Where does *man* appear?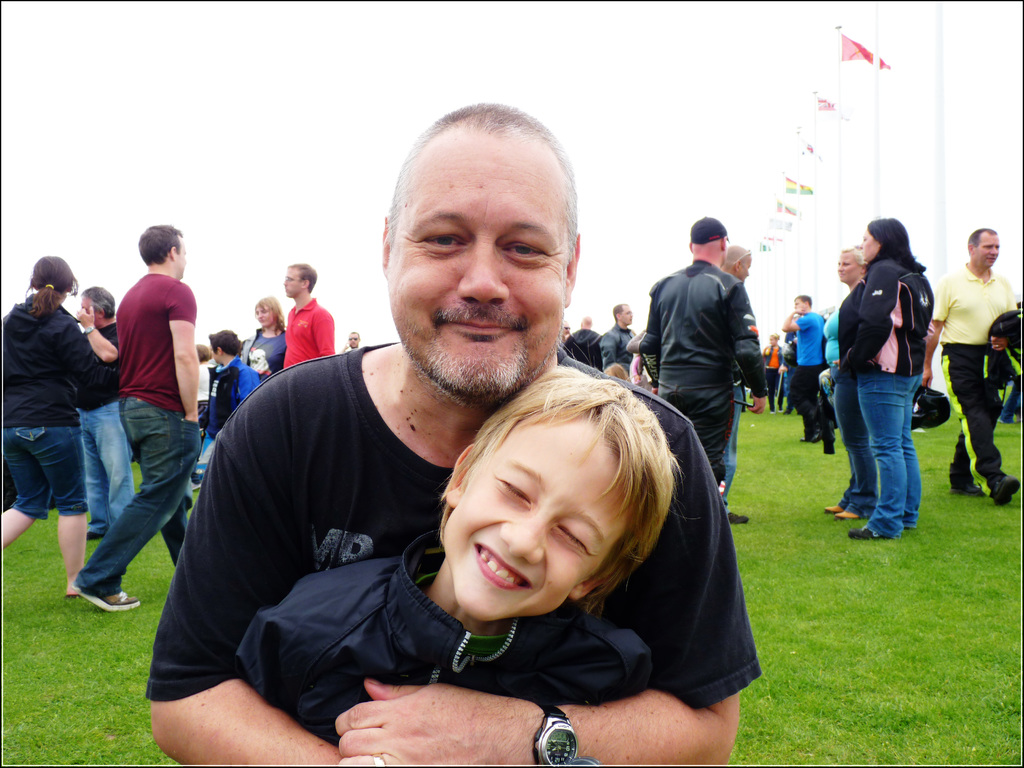
Appears at l=147, t=98, r=764, b=767.
